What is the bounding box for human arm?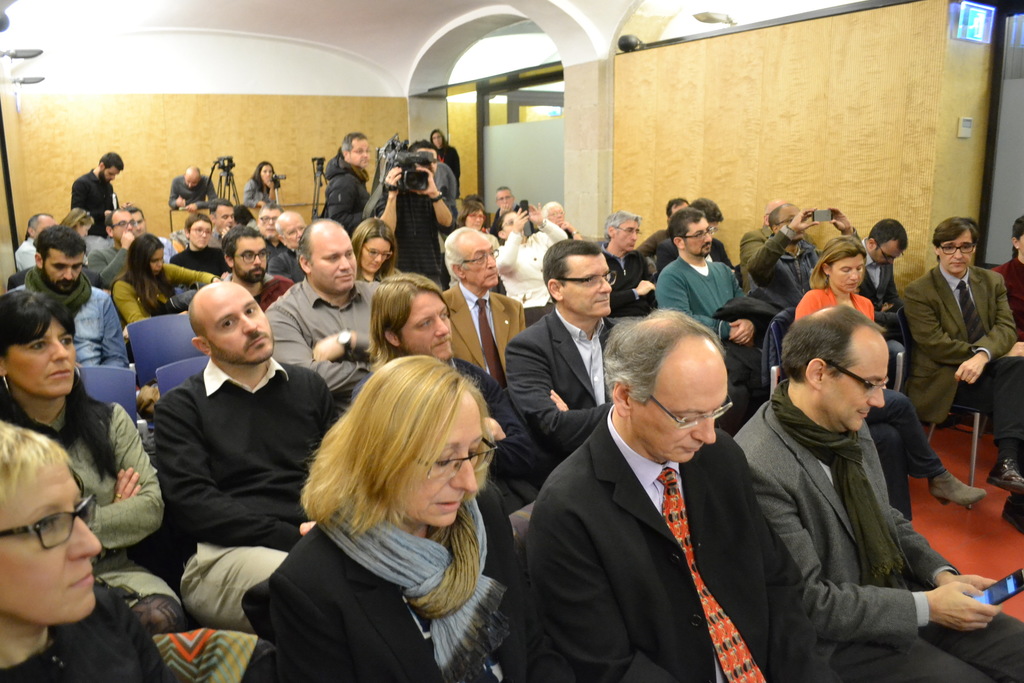
Rect(616, 279, 667, 312).
